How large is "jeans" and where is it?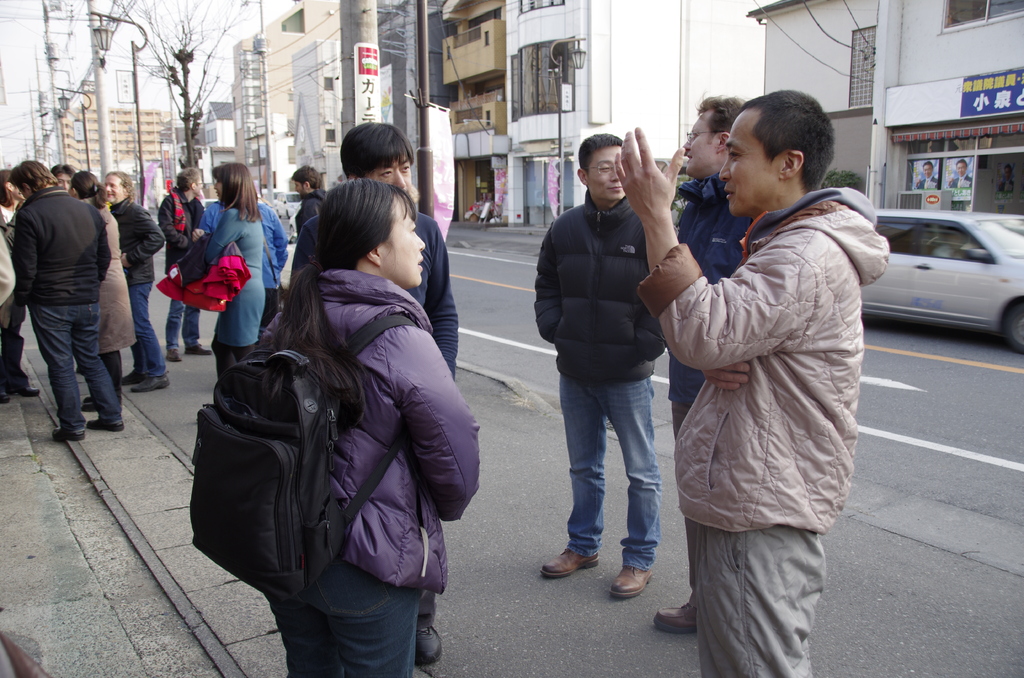
Bounding box: [x1=131, y1=282, x2=168, y2=378].
